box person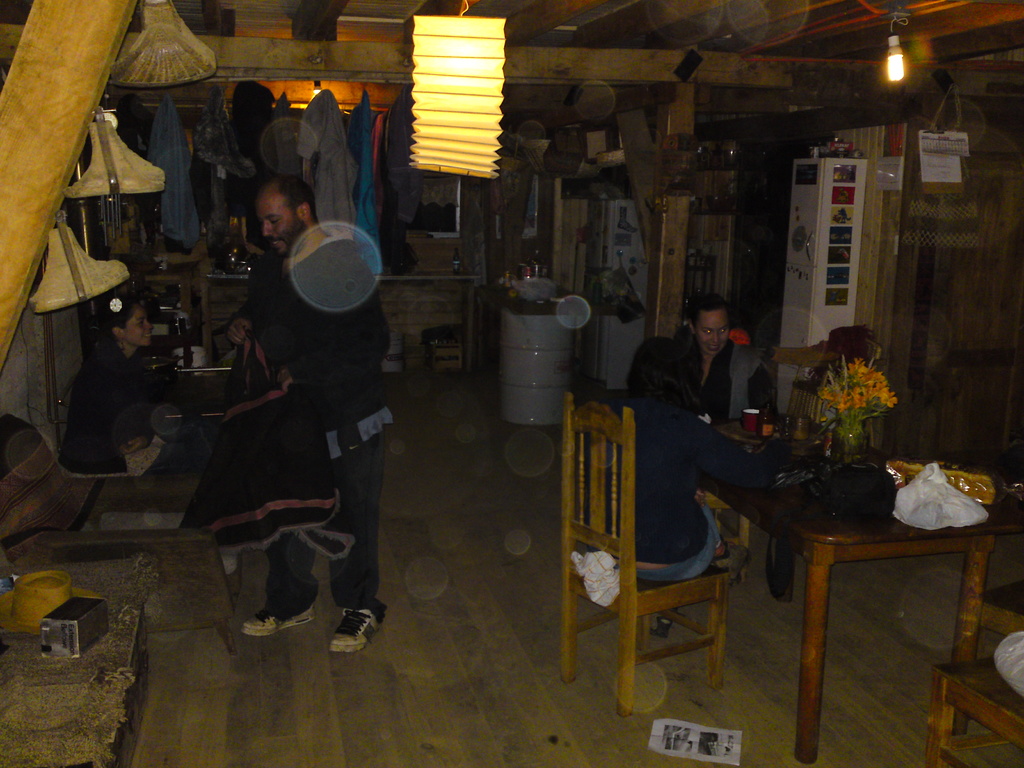
x1=65, y1=284, x2=221, y2=524
